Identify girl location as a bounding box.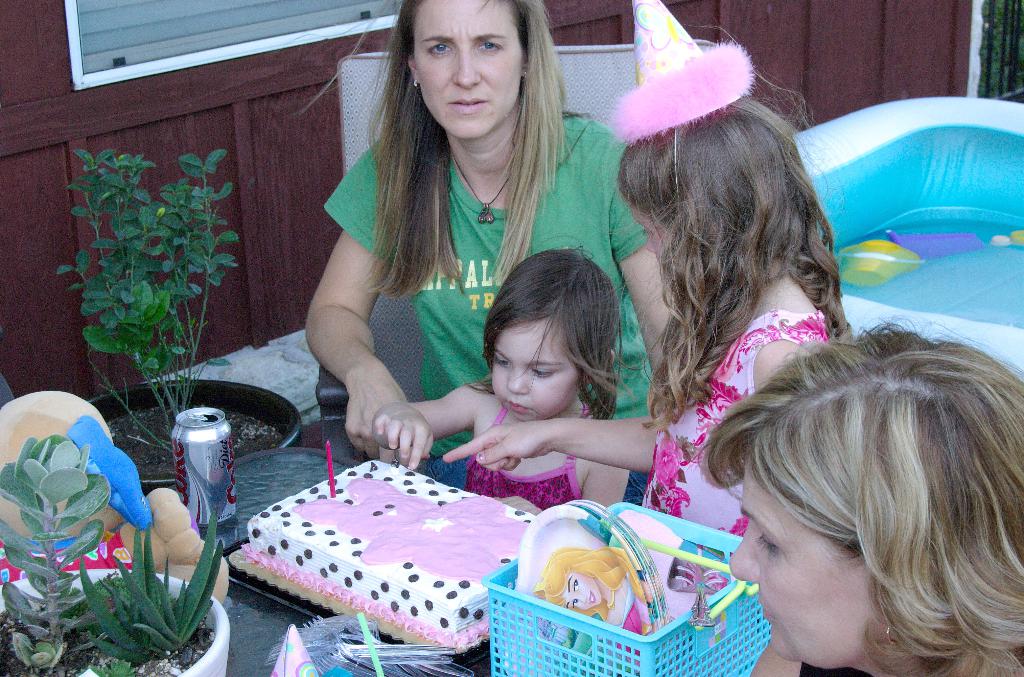
pyautogui.locateOnScreen(439, 3, 844, 534).
